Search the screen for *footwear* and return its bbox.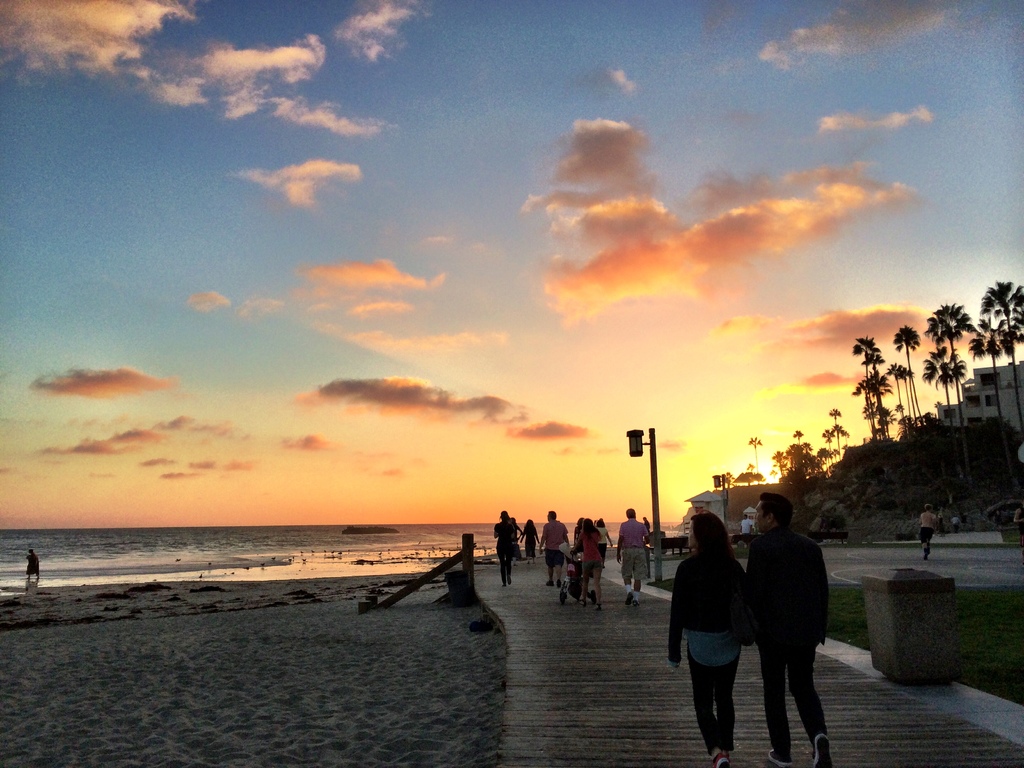
Found: left=812, top=738, right=834, bottom=767.
